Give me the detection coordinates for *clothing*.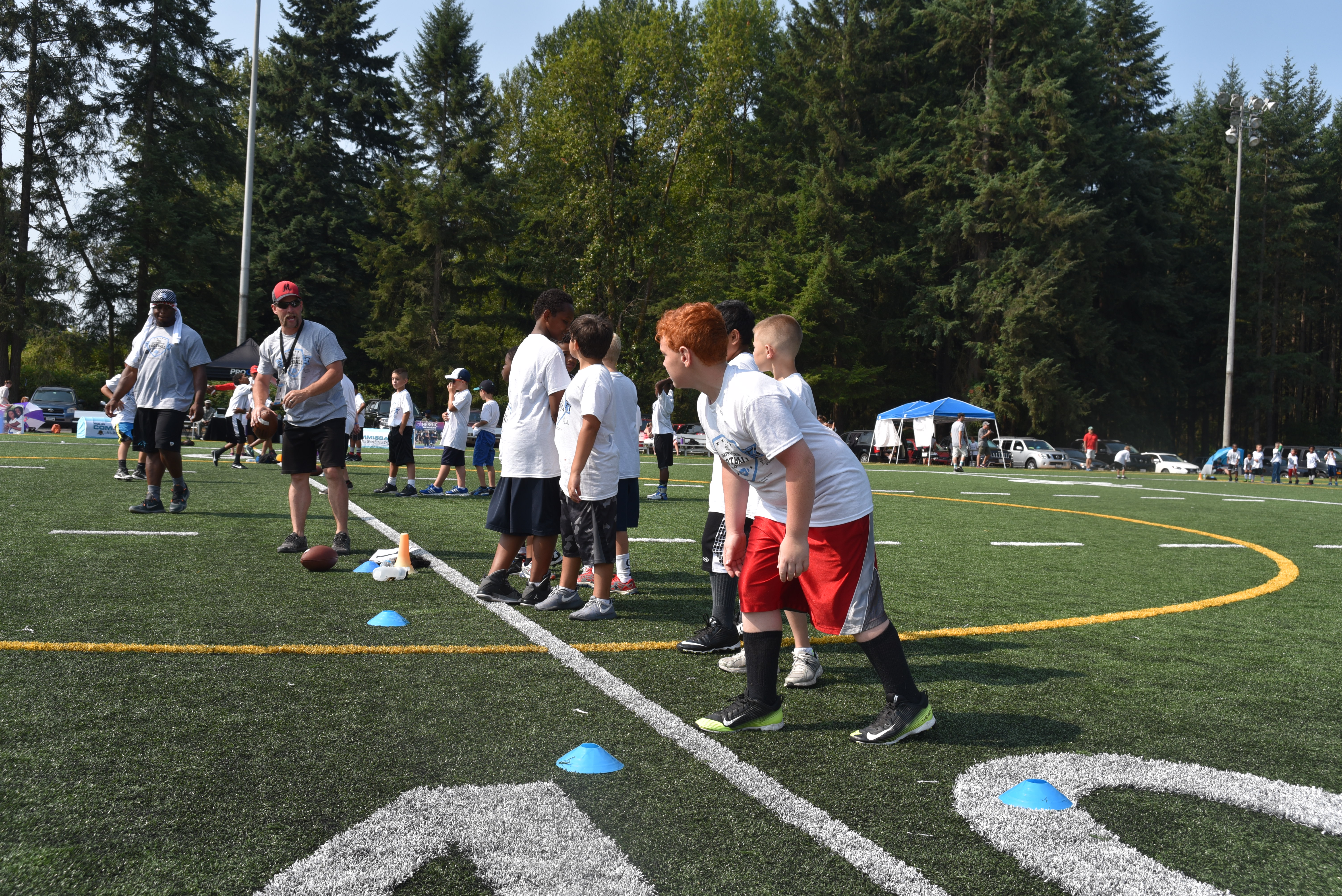
212,93,216,102.
